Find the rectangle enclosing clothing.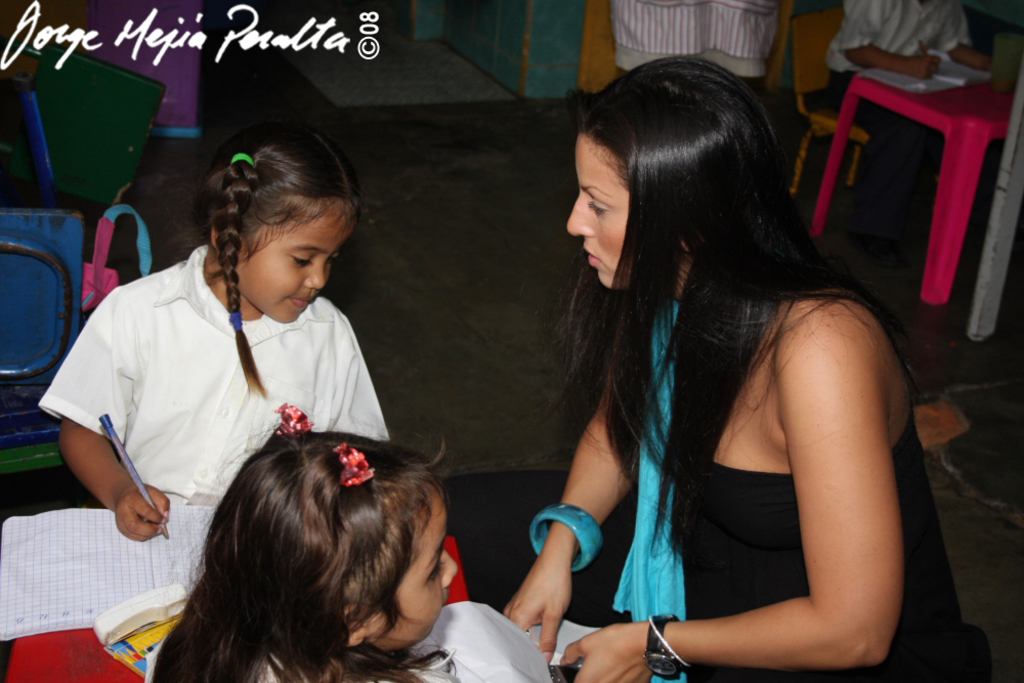
822, 0, 968, 156.
